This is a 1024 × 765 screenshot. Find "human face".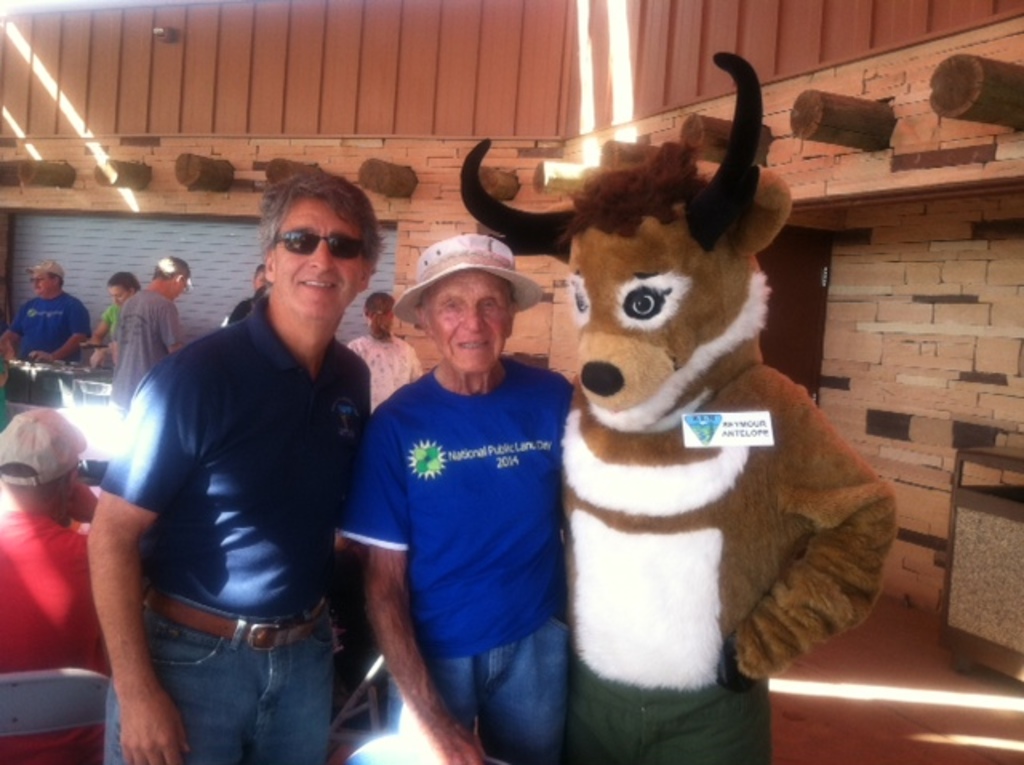
Bounding box: bbox(30, 272, 51, 291).
